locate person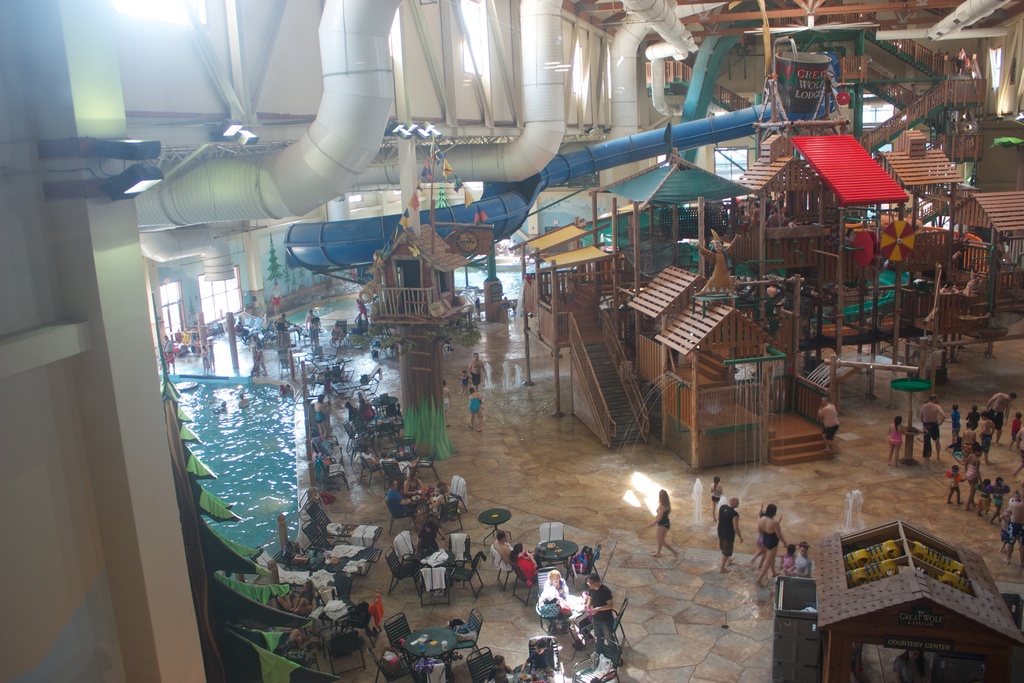
bbox(492, 529, 513, 565)
